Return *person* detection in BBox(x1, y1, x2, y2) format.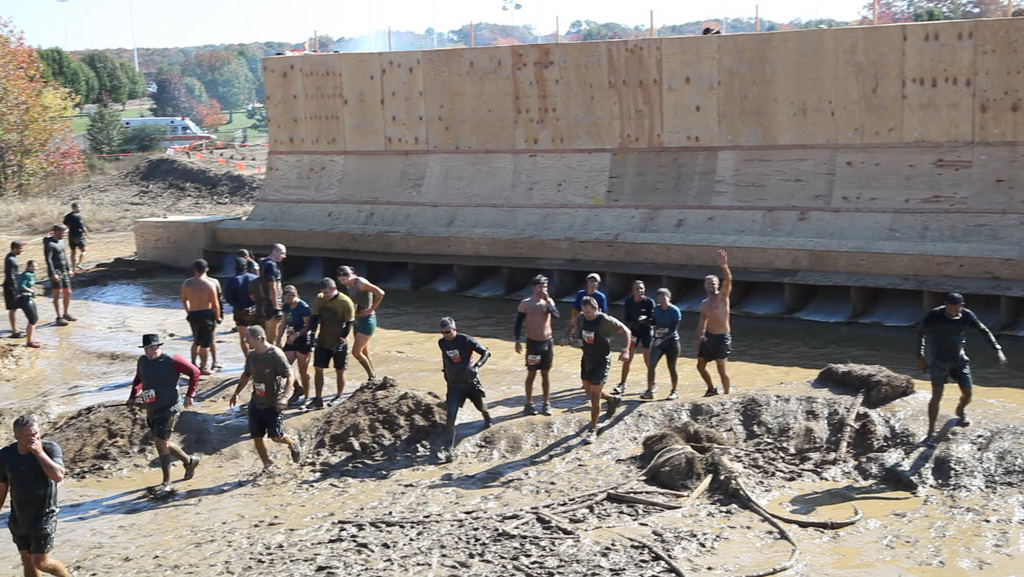
BBox(337, 263, 382, 387).
